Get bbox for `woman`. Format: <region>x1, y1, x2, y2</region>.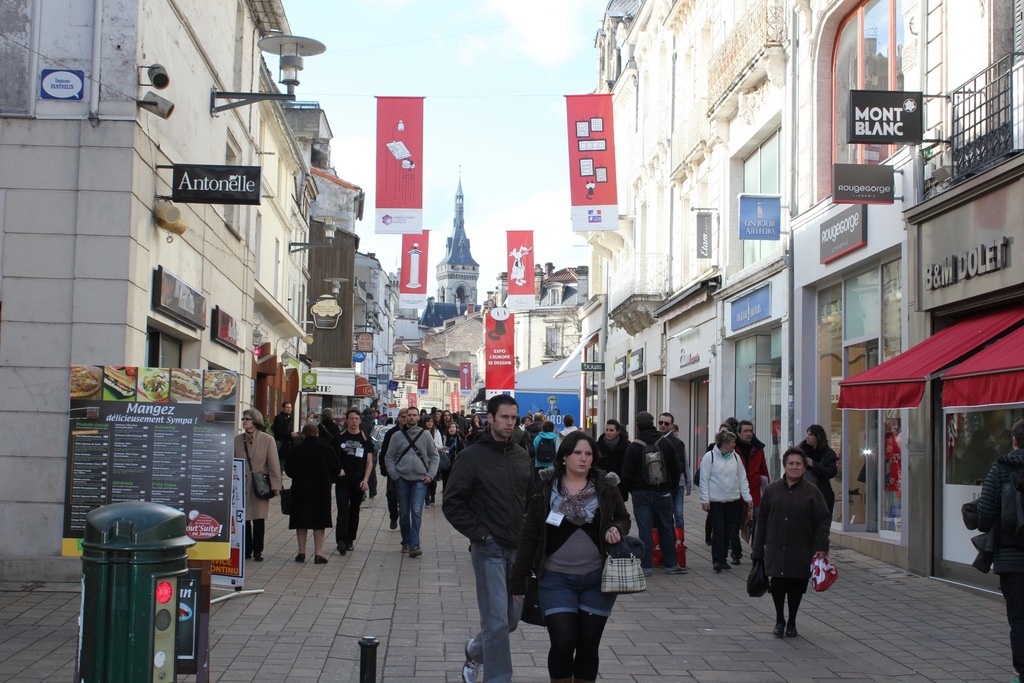
<region>444, 421, 467, 488</region>.
